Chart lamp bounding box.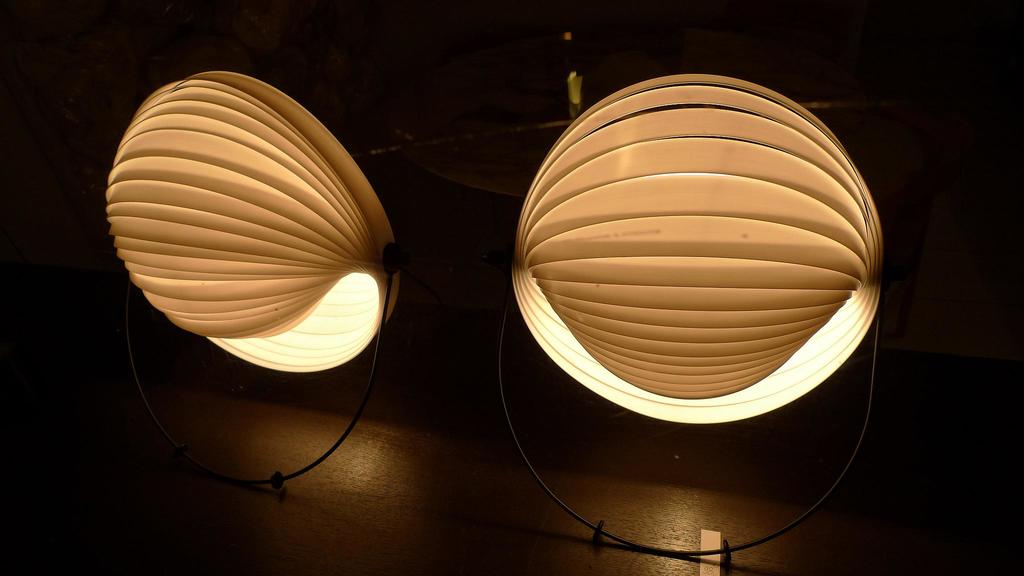
Charted: region(495, 70, 885, 560).
